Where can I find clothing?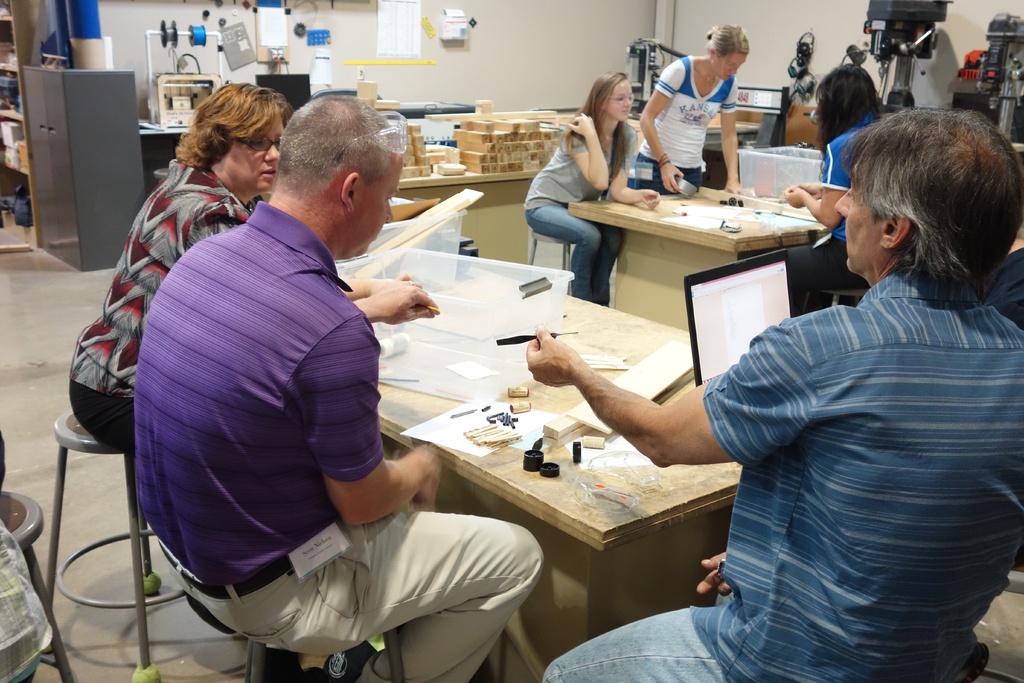
You can find it at [left=984, top=242, right=1023, bottom=331].
